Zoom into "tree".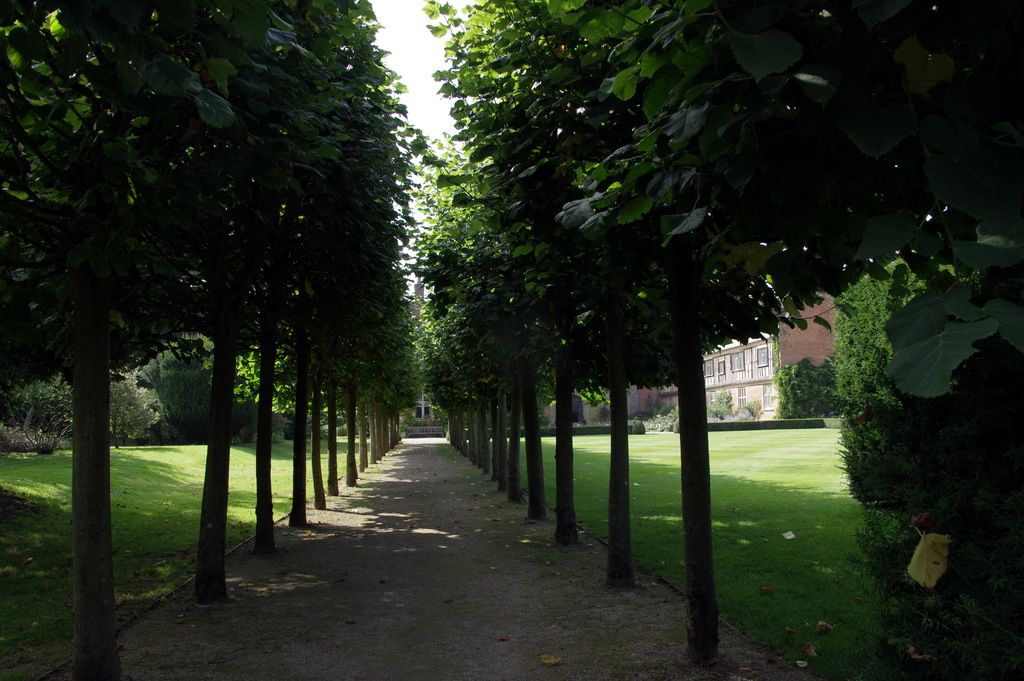
Zoom target: Rect(116, 338, 218, 448).
